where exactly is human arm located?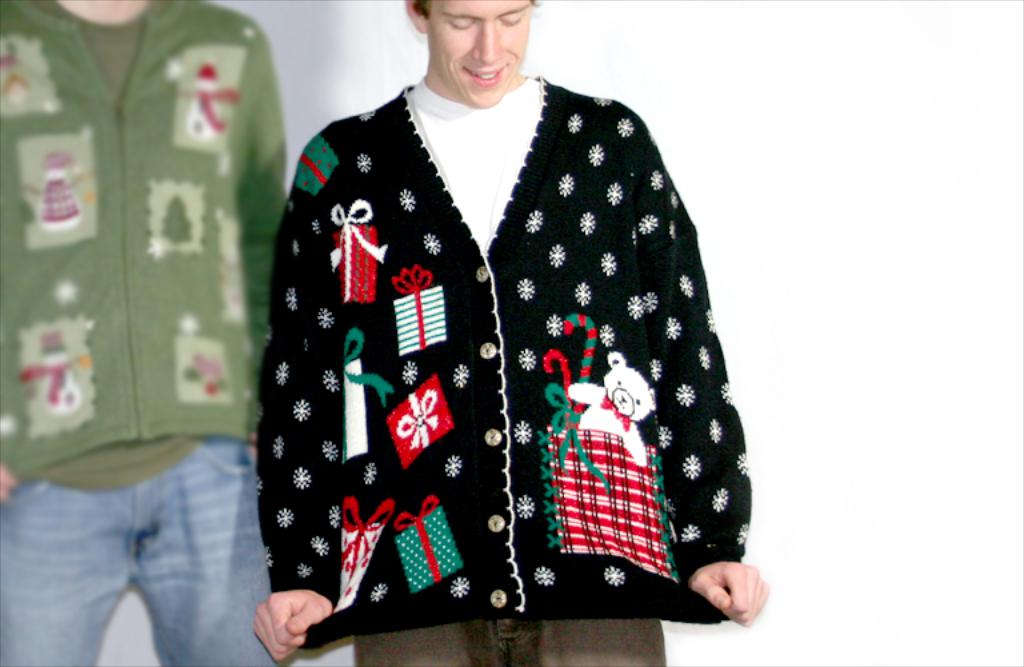
Its bounding box is rect(0, 412, 37, 506).
